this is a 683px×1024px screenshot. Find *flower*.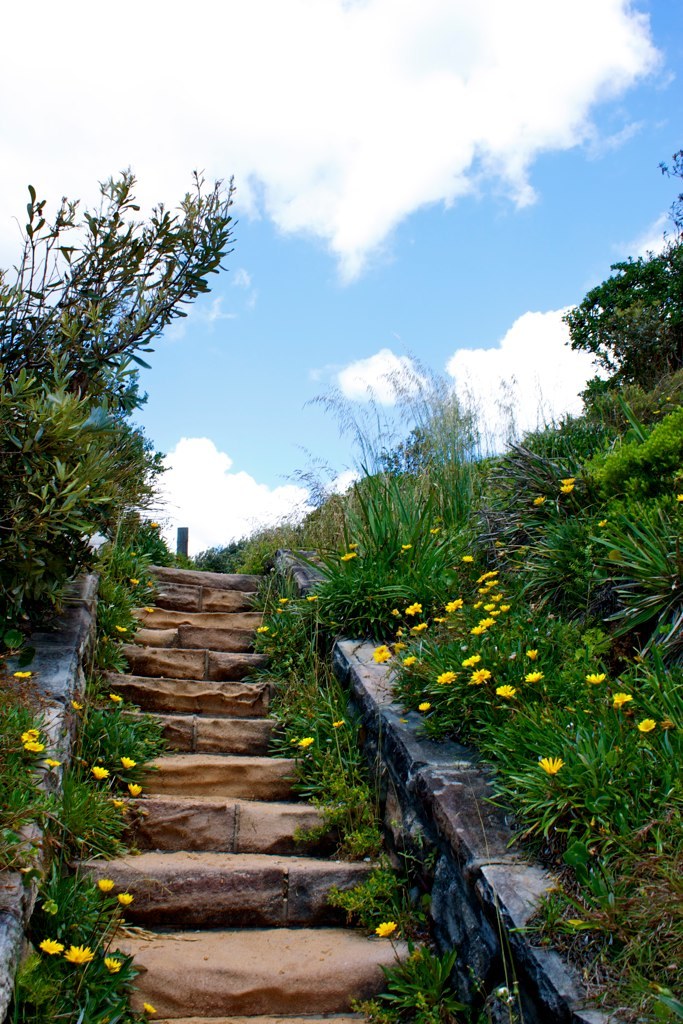
Bounding box: (377, 920, 404, 937).
